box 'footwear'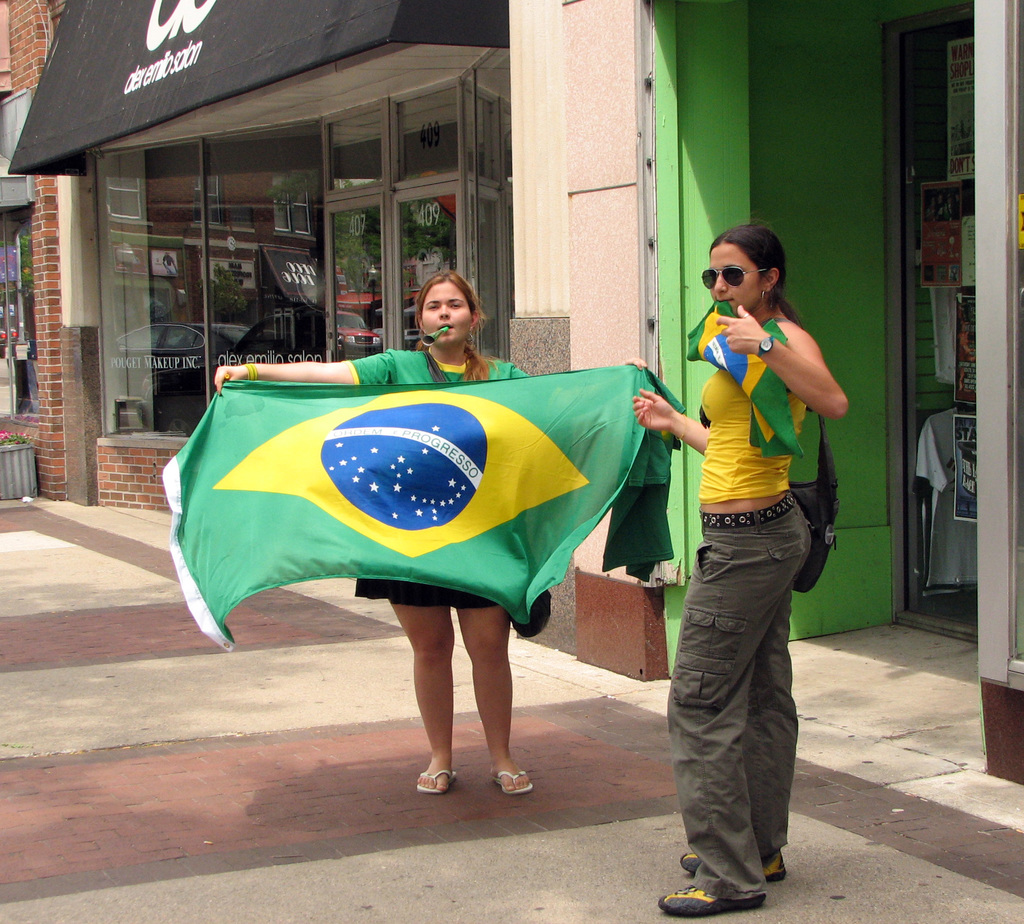
[left=683, top=852, right=787, bottom=881]
